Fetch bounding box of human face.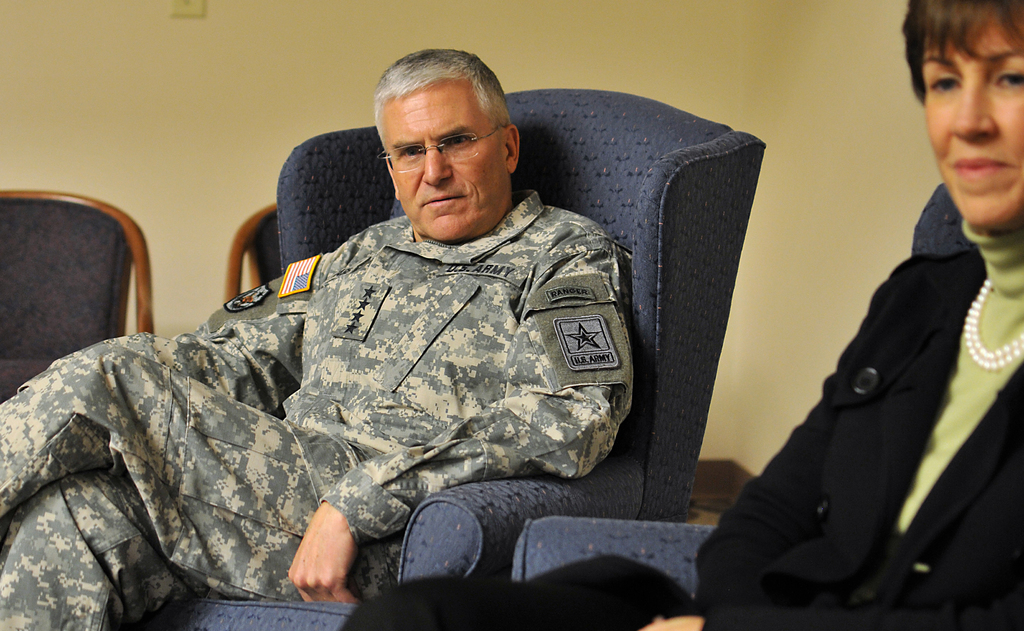
Bbox: (x1=383, y1=87, x2=508, y2=243).
